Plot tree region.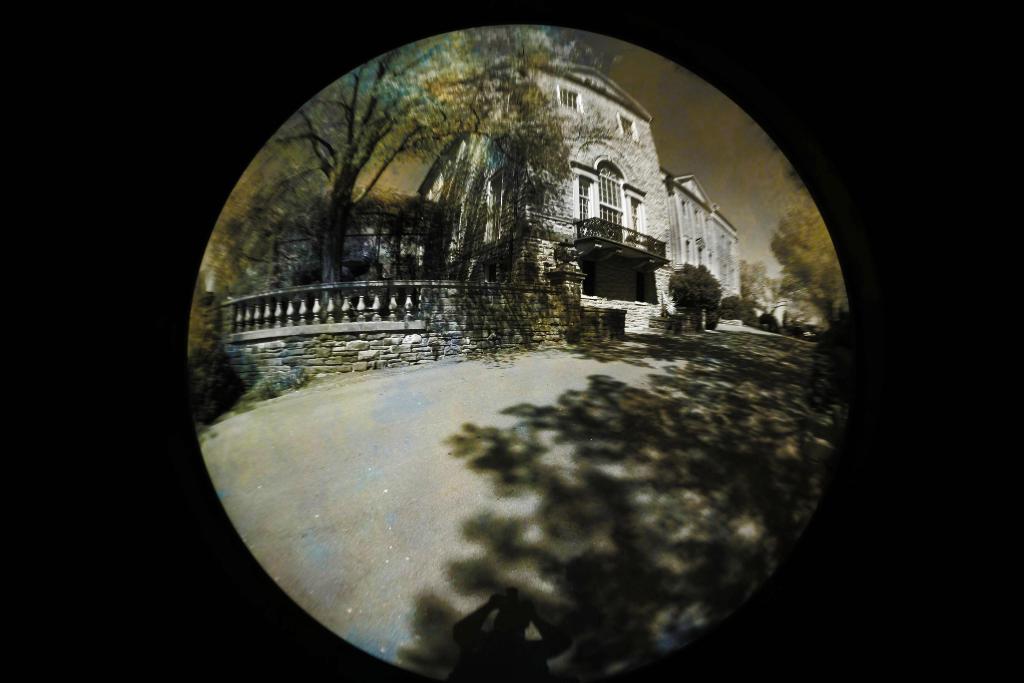
Plotted at 719/293/753/322.
